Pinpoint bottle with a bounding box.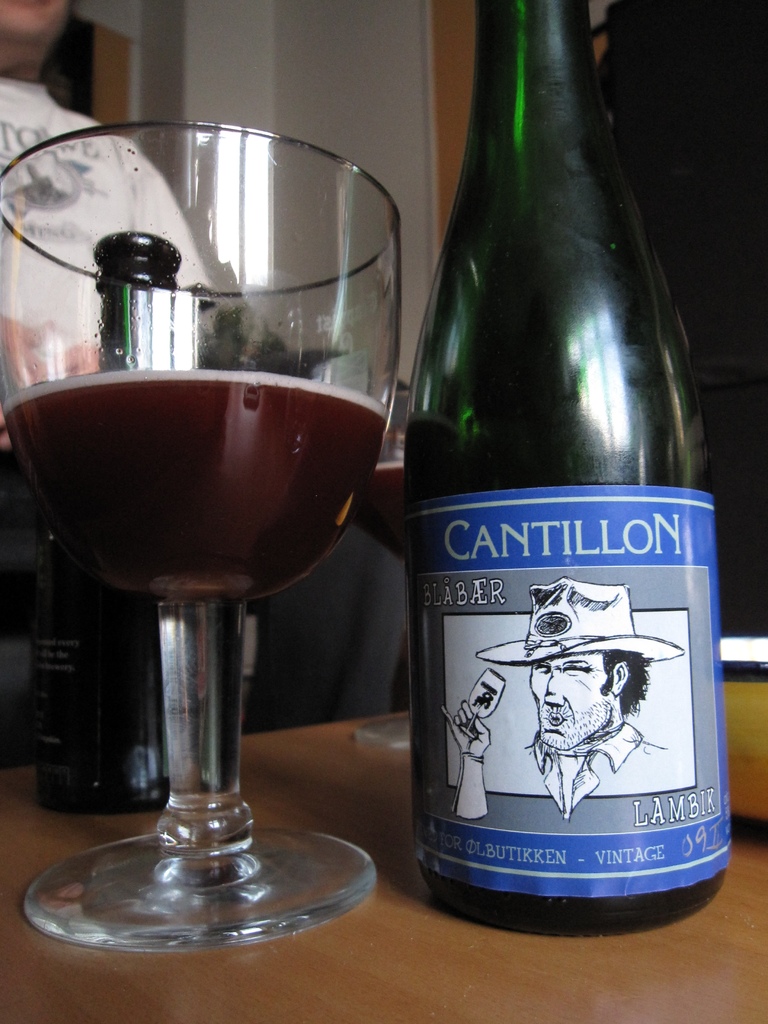
[x1=402, y1=10, x2=747, y2=925].
